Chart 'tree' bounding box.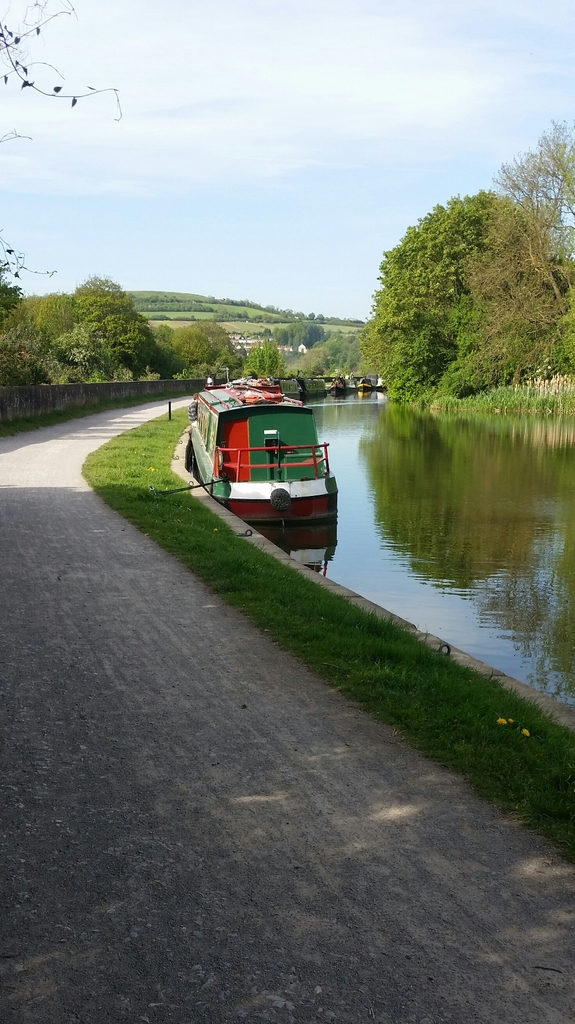
Charted: [8,281,77,395].
